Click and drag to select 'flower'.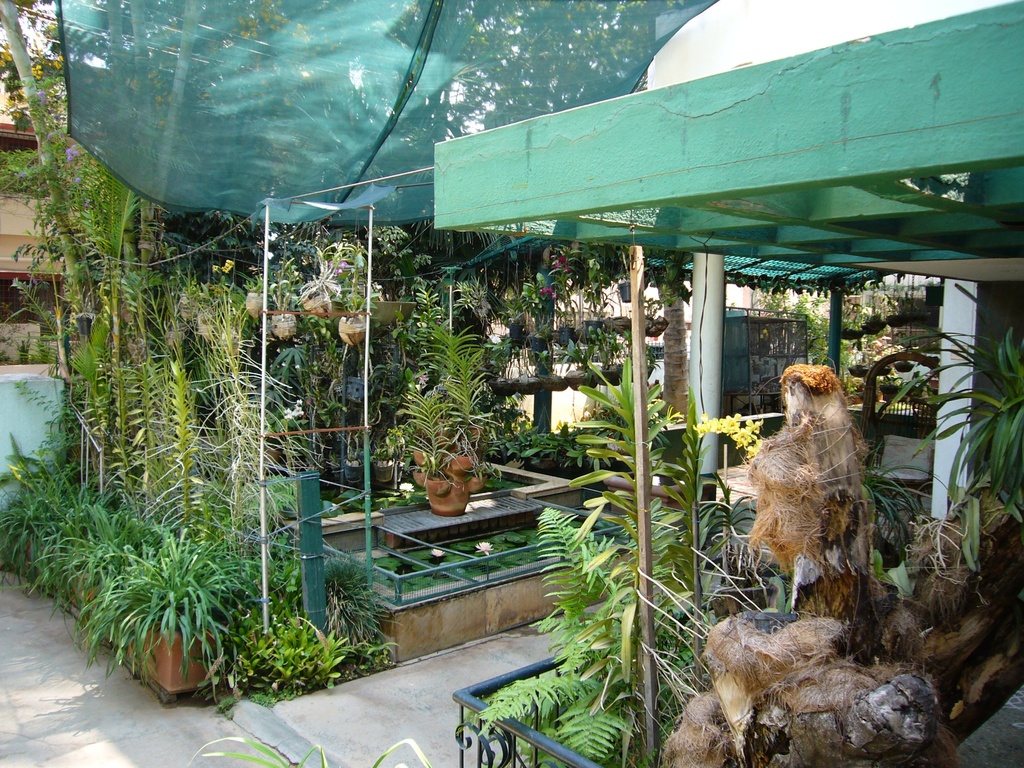
Selection: box(540, 282, 557, 298).
